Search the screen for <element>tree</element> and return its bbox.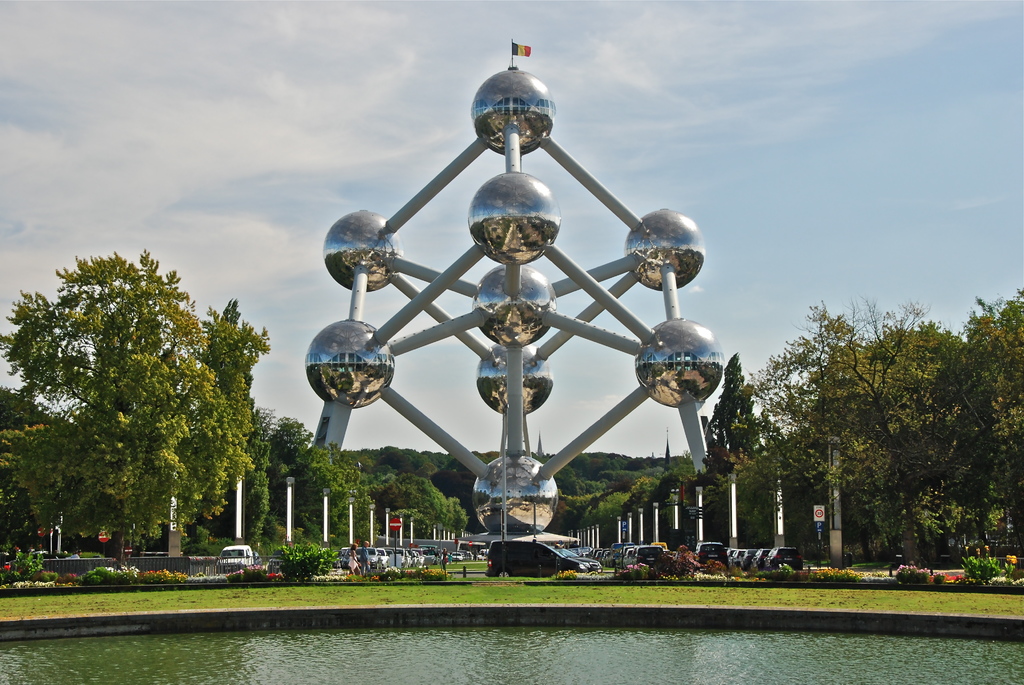
Found: <bbox>620, 469, 692, 553</bbox>.
